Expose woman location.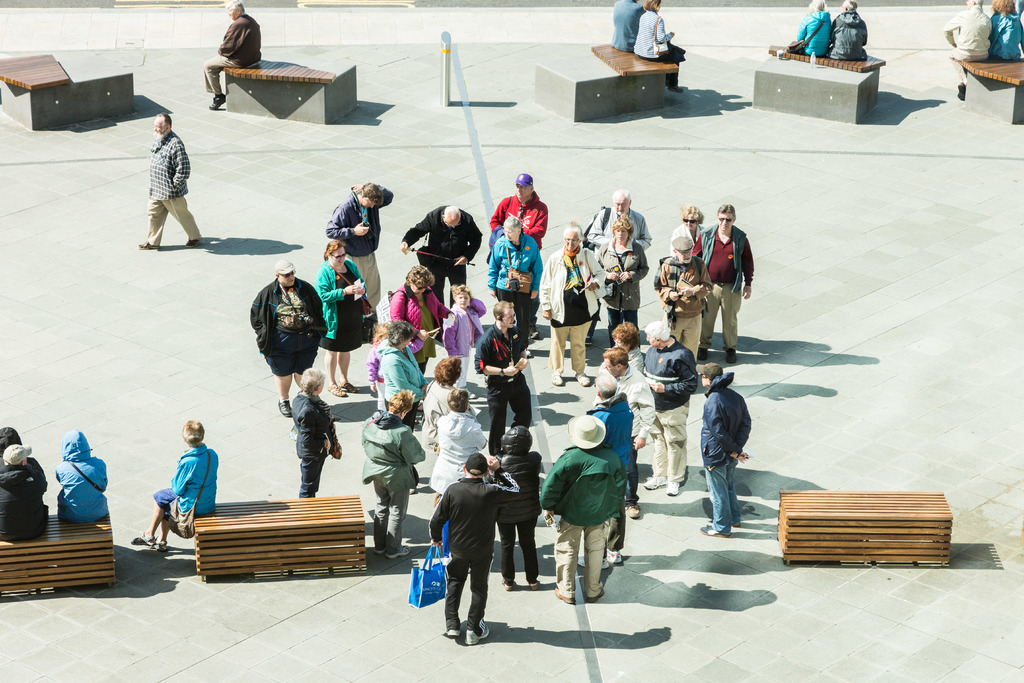
Exposed at {"x1": 419, "y1": 356, "x2": 458, "y2": 451}.
